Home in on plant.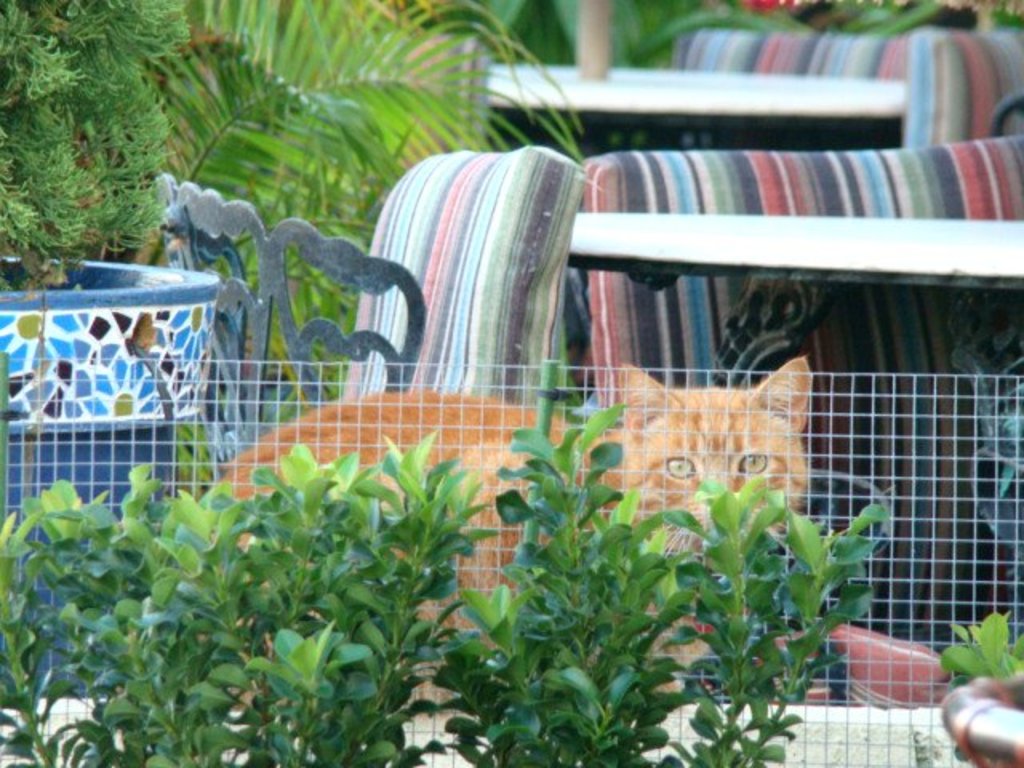
Homed in at select_region(754, 0, 1022, 40).
